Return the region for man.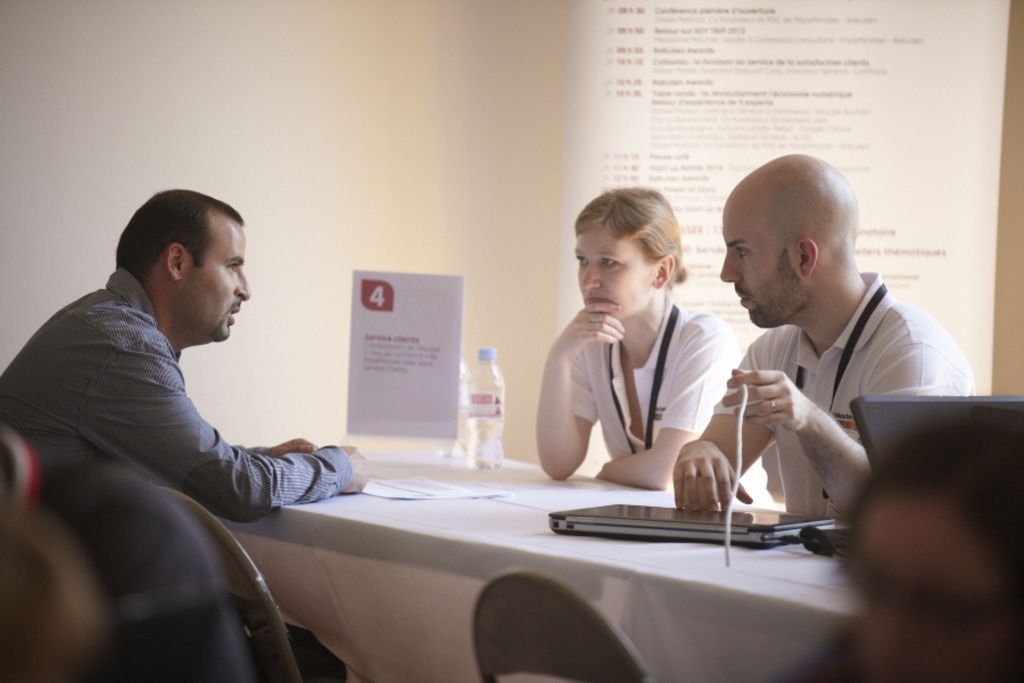
bbox=(675, 154, 976, 510).
